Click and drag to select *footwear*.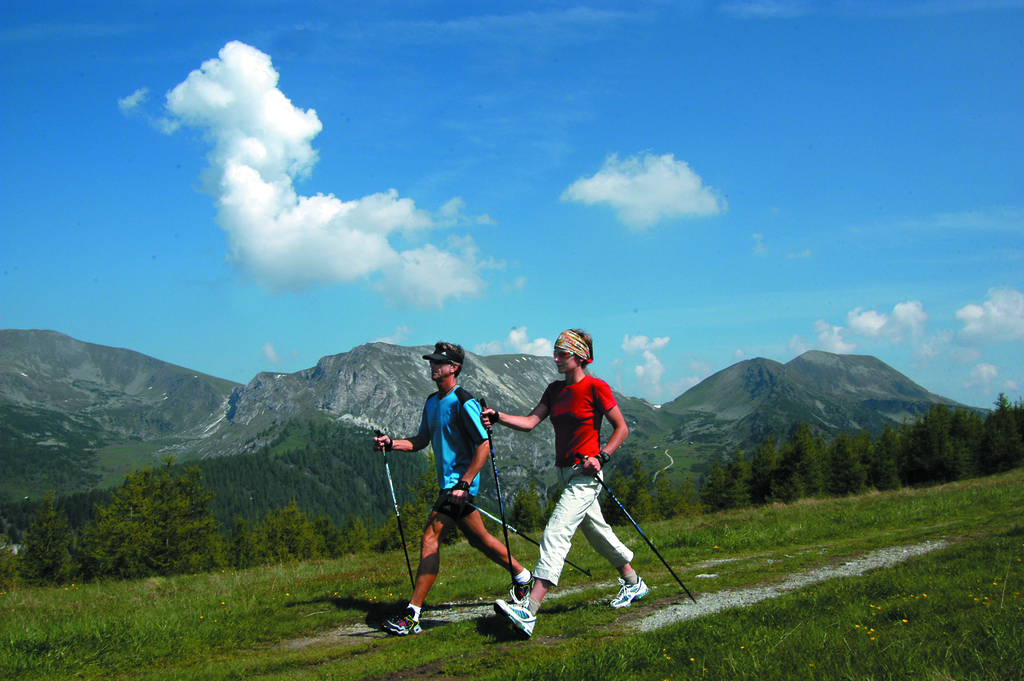
Selection: x1=504 y1=574 x2=538 y2=603.
